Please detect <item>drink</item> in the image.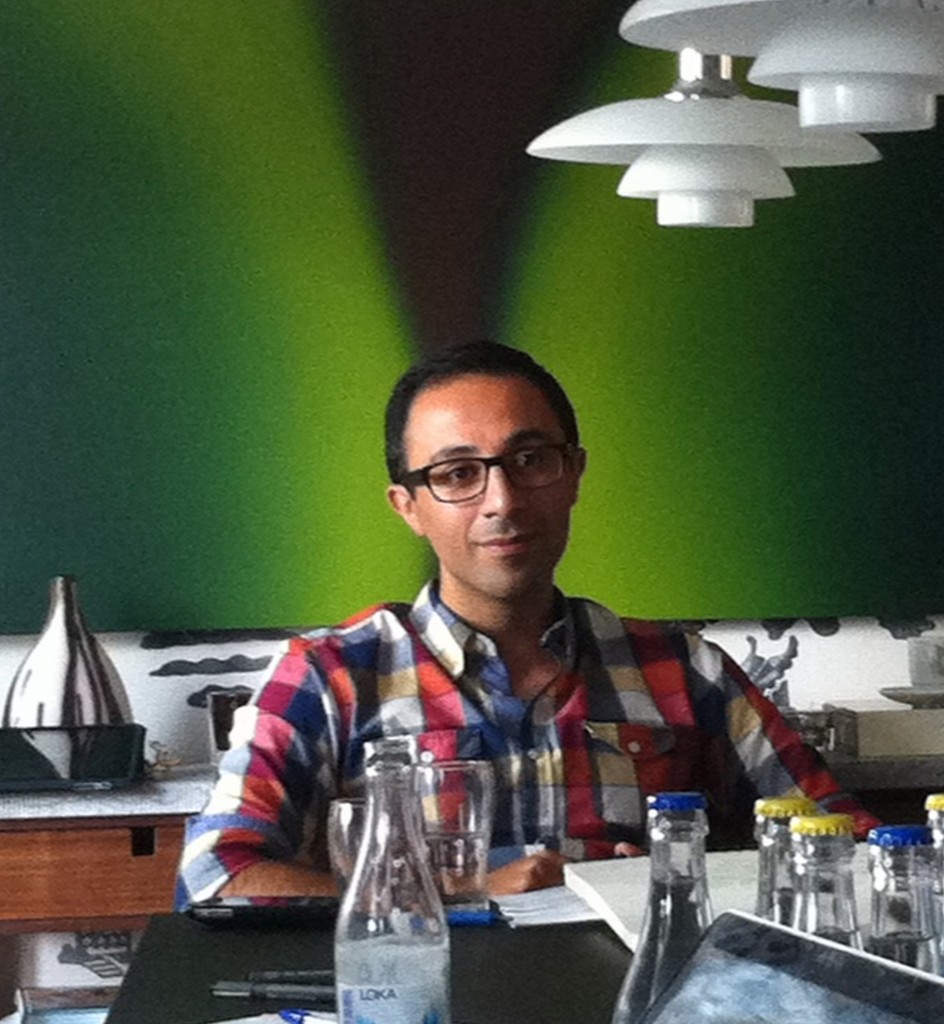
bbox=(613, 867, 714, 1023).
